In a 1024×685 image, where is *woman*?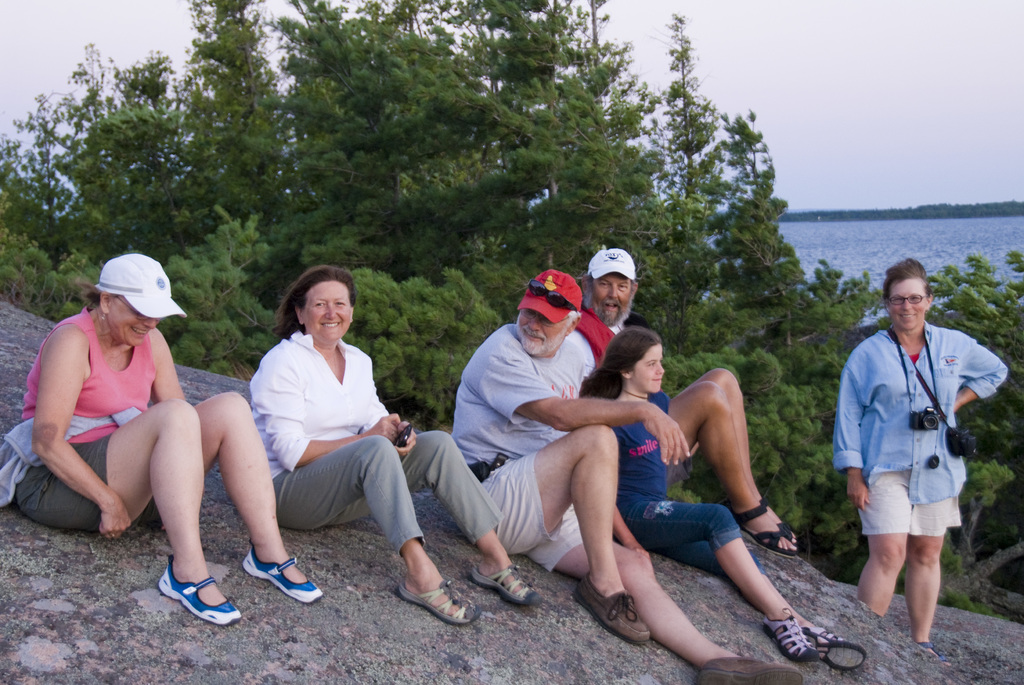
[left=579, top=325, right=863, bottom=680].
